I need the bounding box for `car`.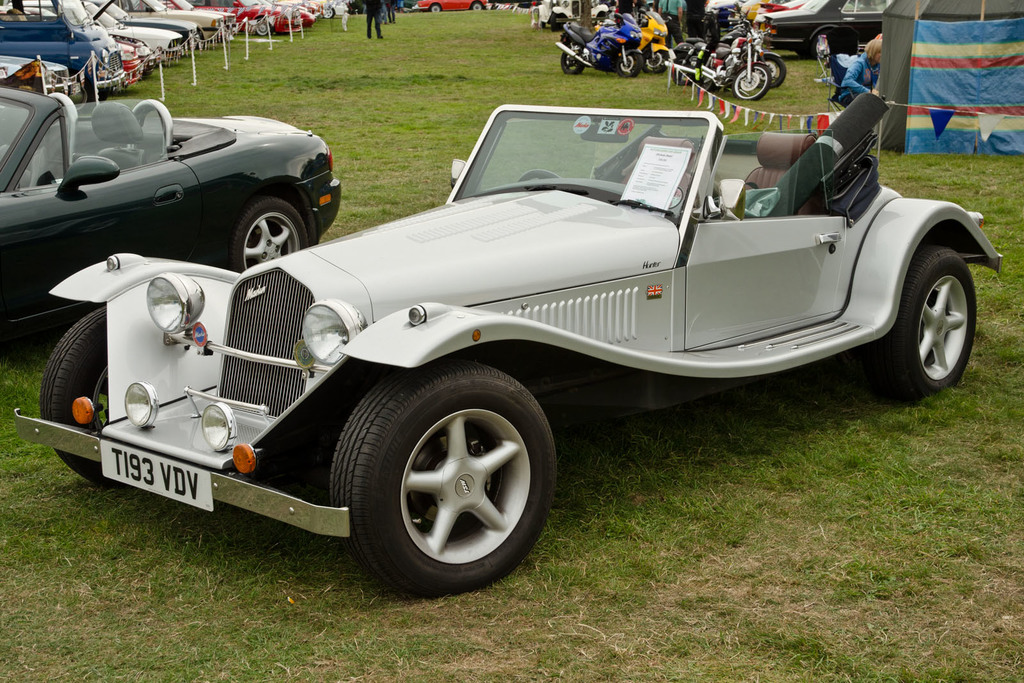
Here it is: x1=15 y1=102 x2=1006 y2=600.
